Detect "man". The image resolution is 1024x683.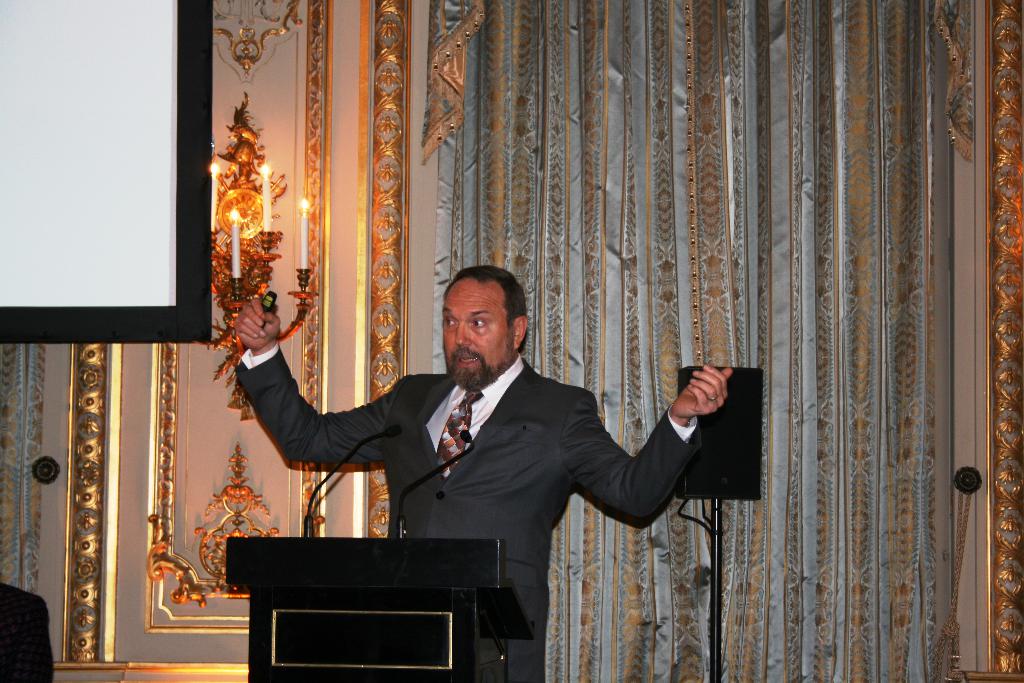
region(233, 260, 733, 678).
